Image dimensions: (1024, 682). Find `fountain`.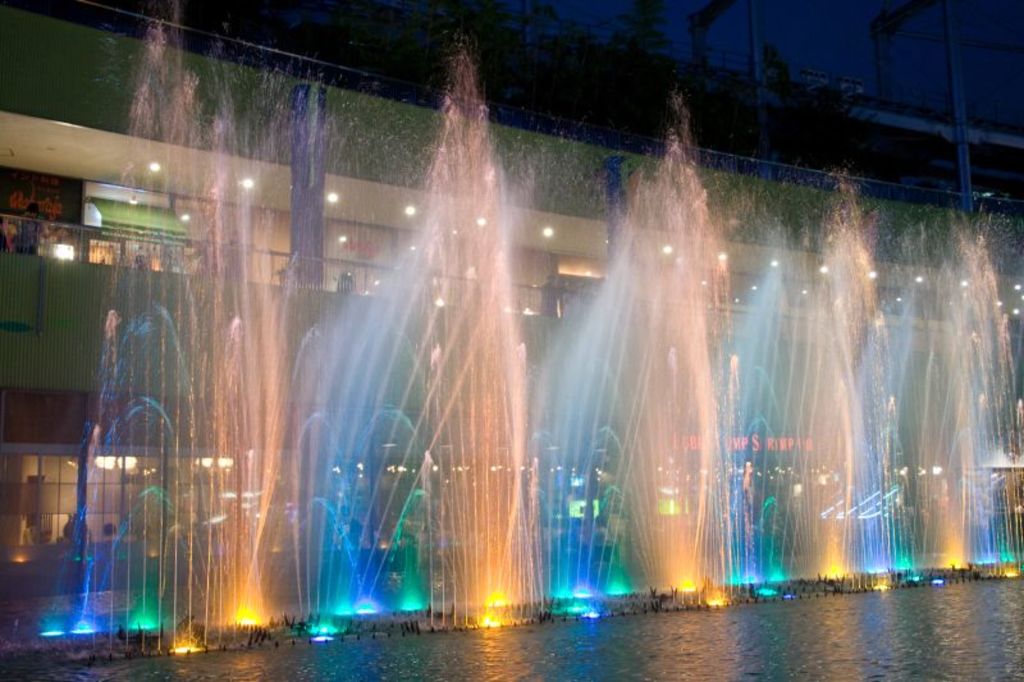
422,31,549,631.
